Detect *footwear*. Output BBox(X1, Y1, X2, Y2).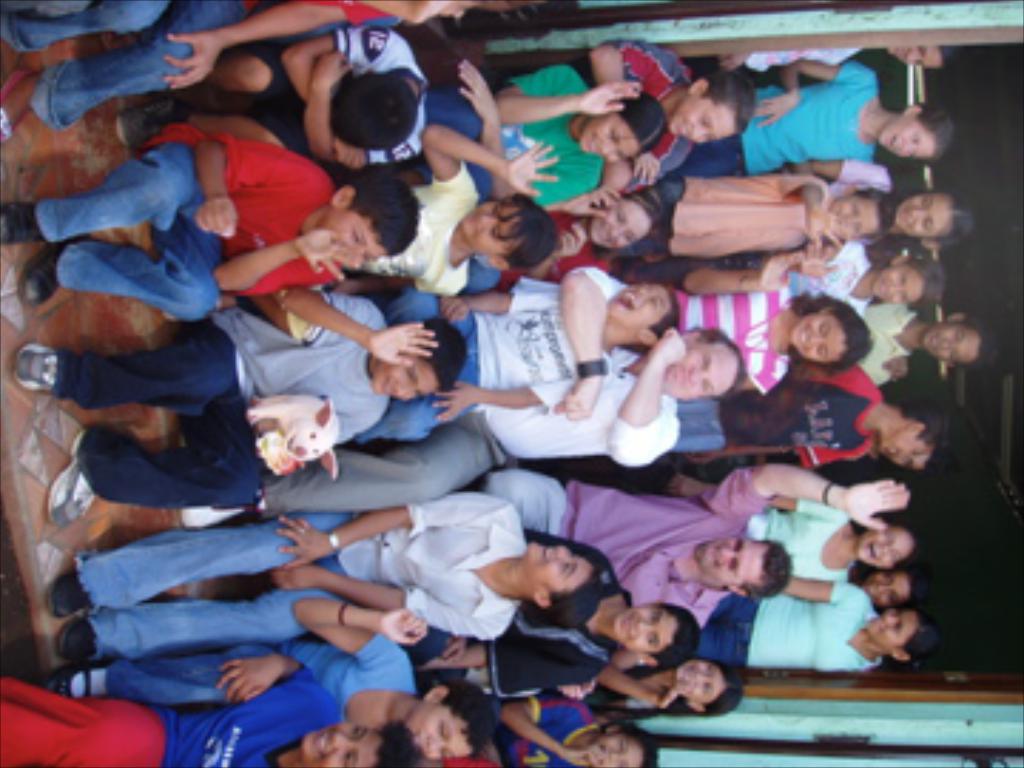
BBox(43, 663, 88, 697).
